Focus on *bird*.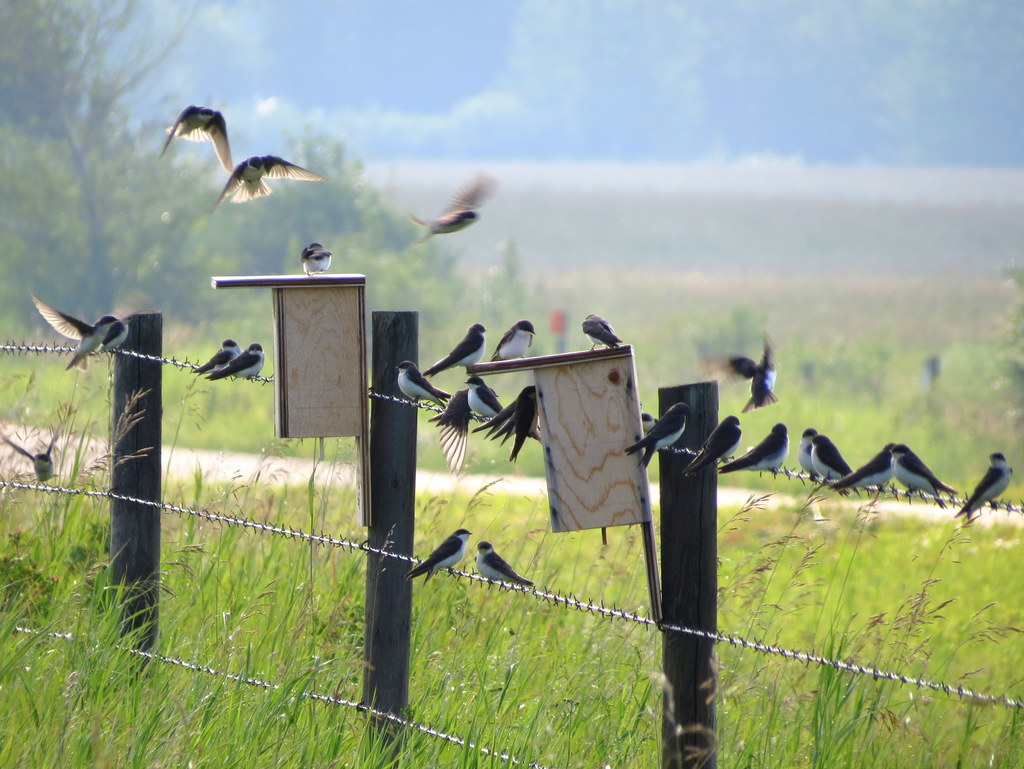
Focused at <box>425,326,488,377</box>.
